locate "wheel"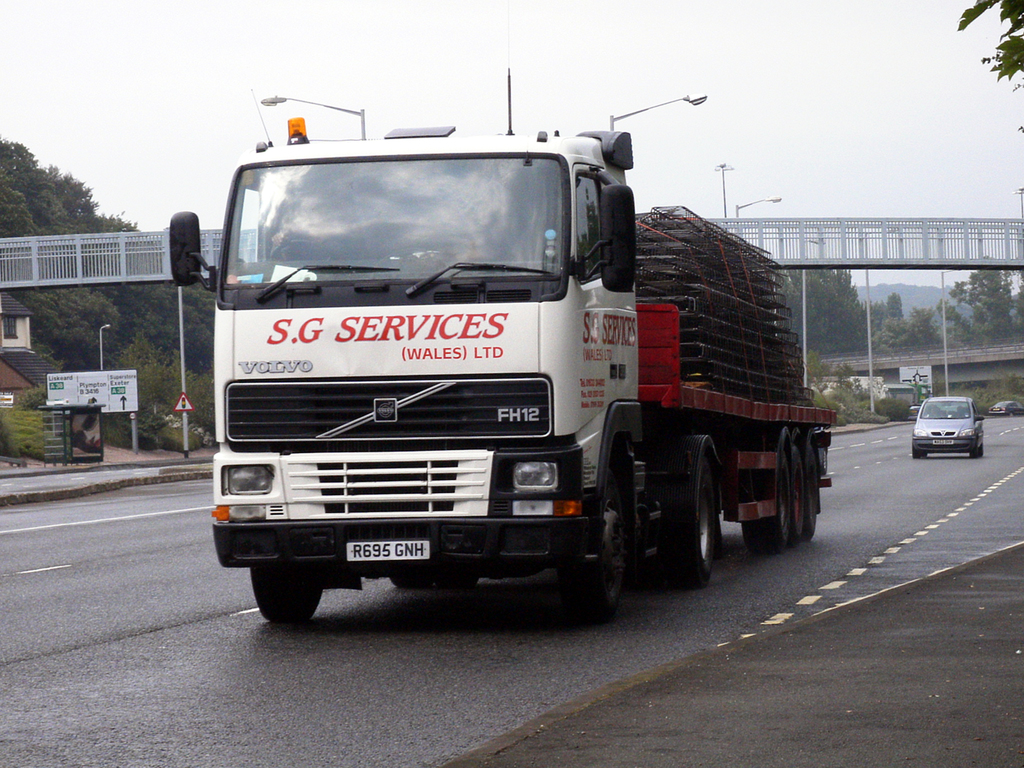
<bbox>913, 451, 922, 459</bbox>
